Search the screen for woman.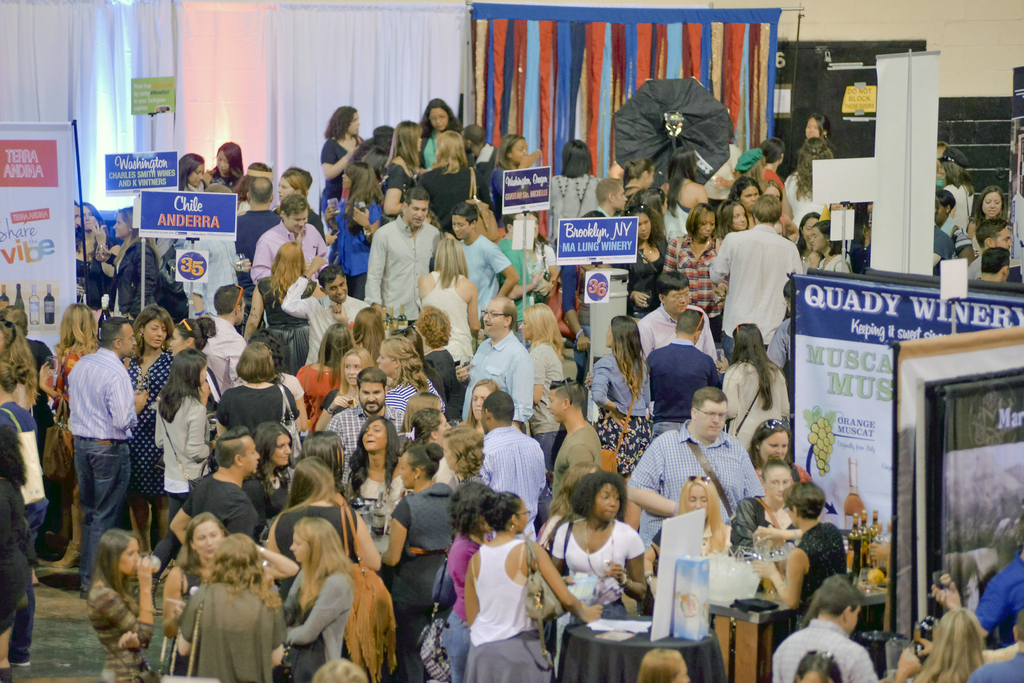
Found at 318 102 367 222.
